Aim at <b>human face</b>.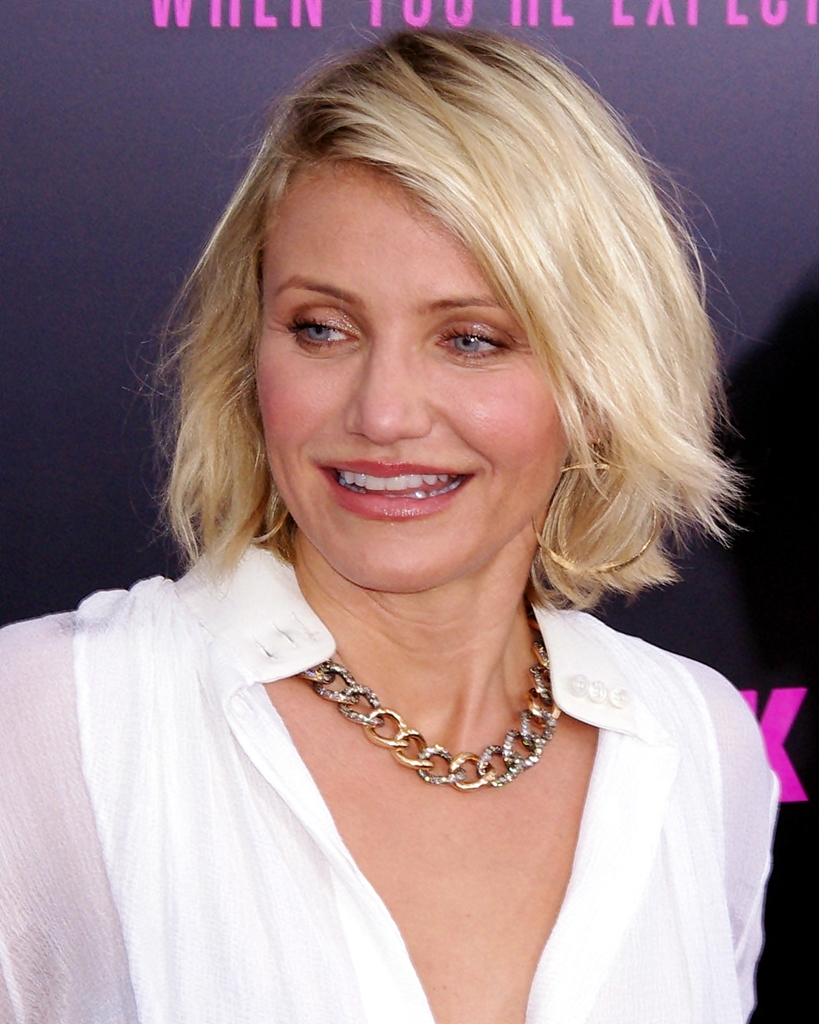
Aimed at [x1=250, y1=158, x2=568, y2=595].
